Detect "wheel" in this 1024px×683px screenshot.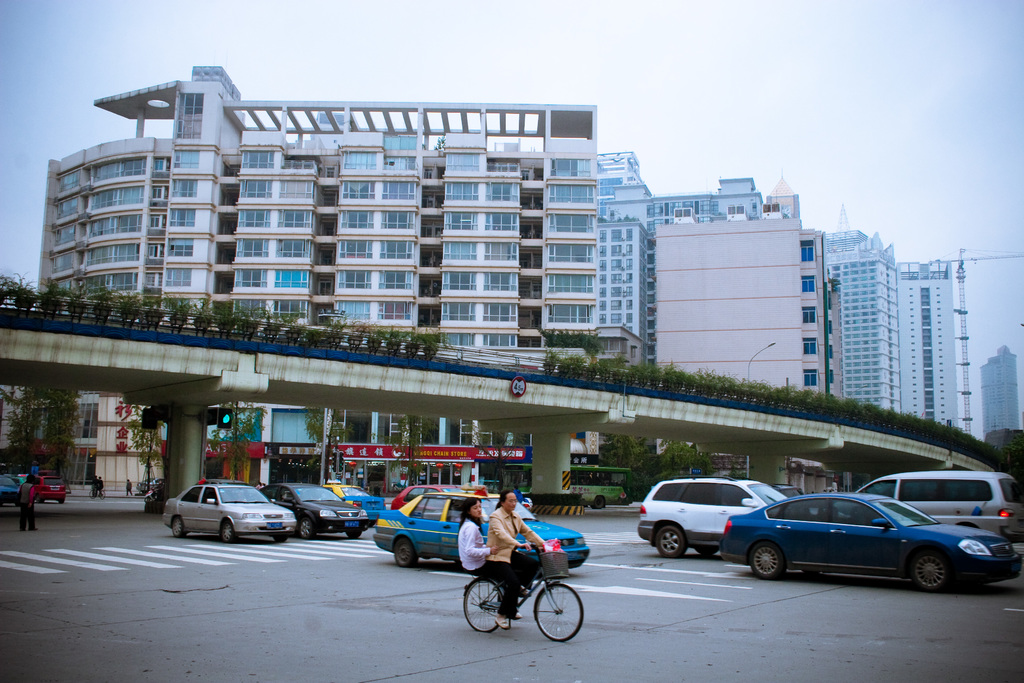
Detection: [left=799, top=572, right=824, bottom=579].
